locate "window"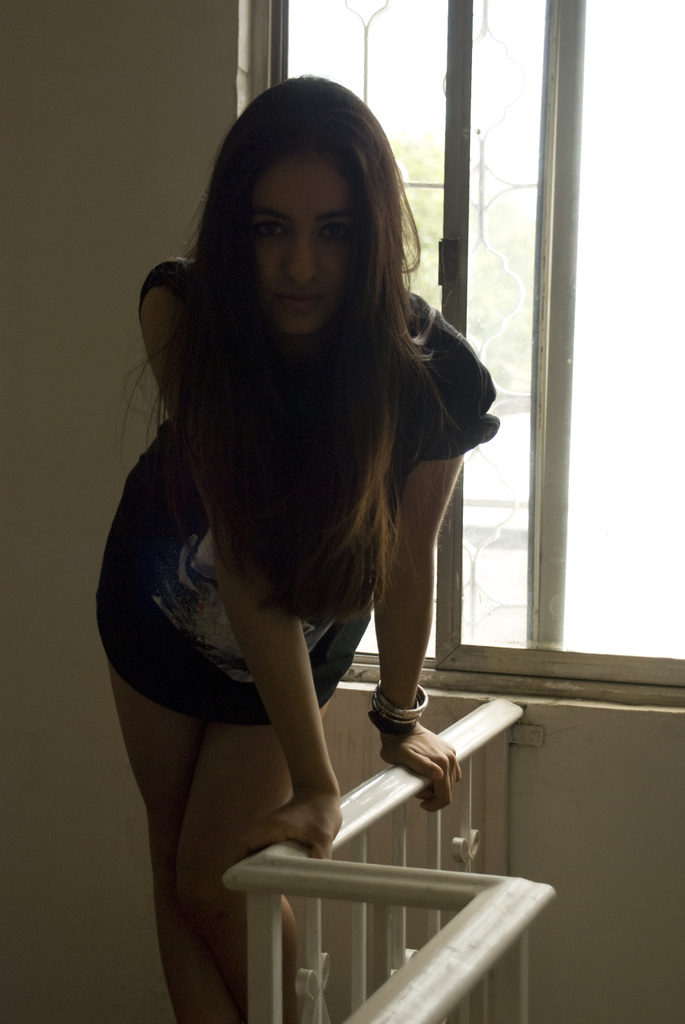
crop(247, 0, 684, 684)
